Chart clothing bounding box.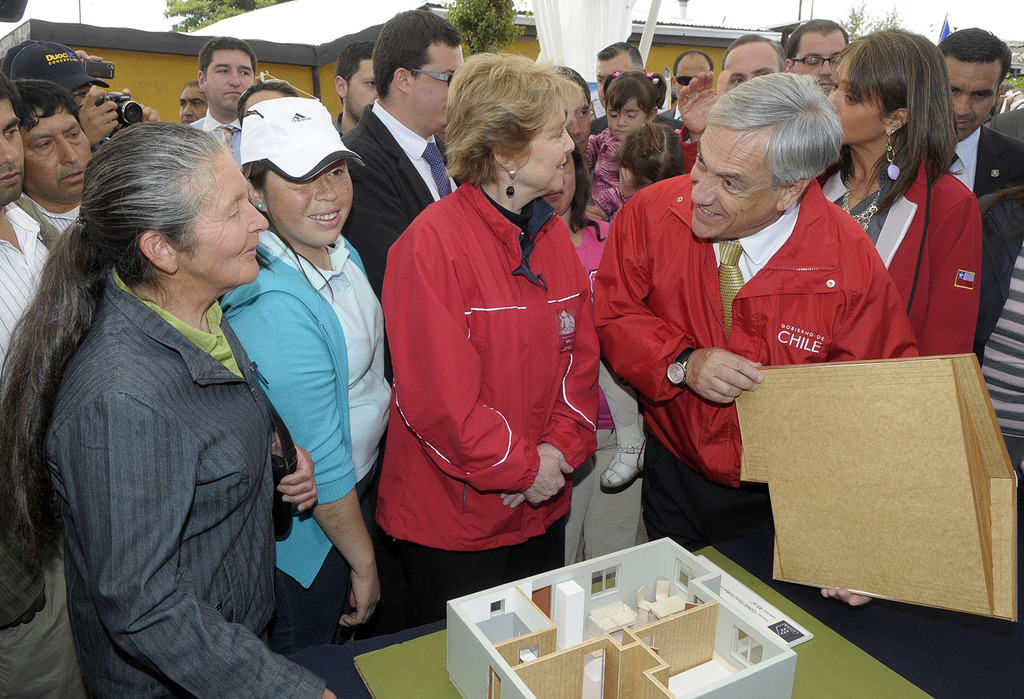
Charted: bbox=(577, 183, 930, 611).
